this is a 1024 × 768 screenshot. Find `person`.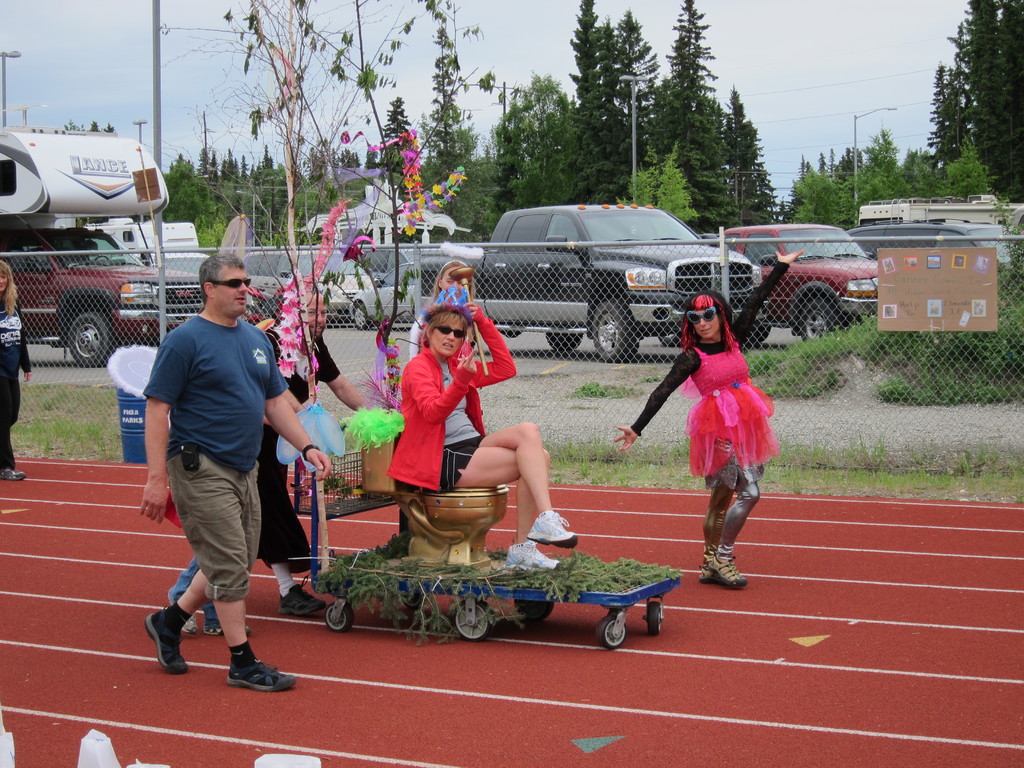
Bounding box: (0, 261, 32, 483).
